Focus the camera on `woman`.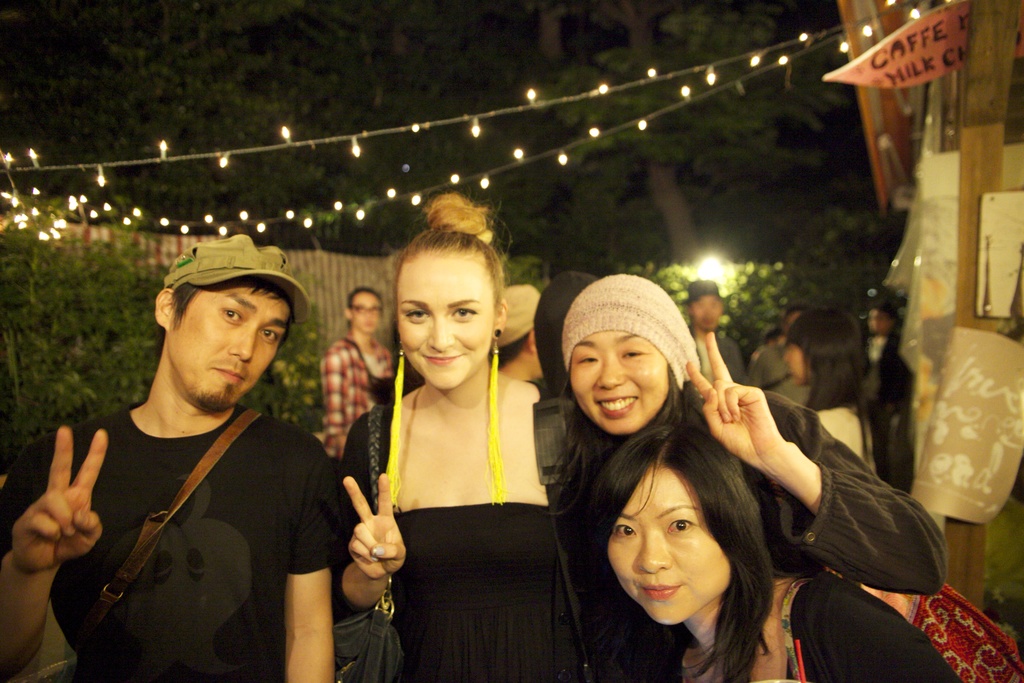
Focus region: l=559, t=273, r=945, b=682.
